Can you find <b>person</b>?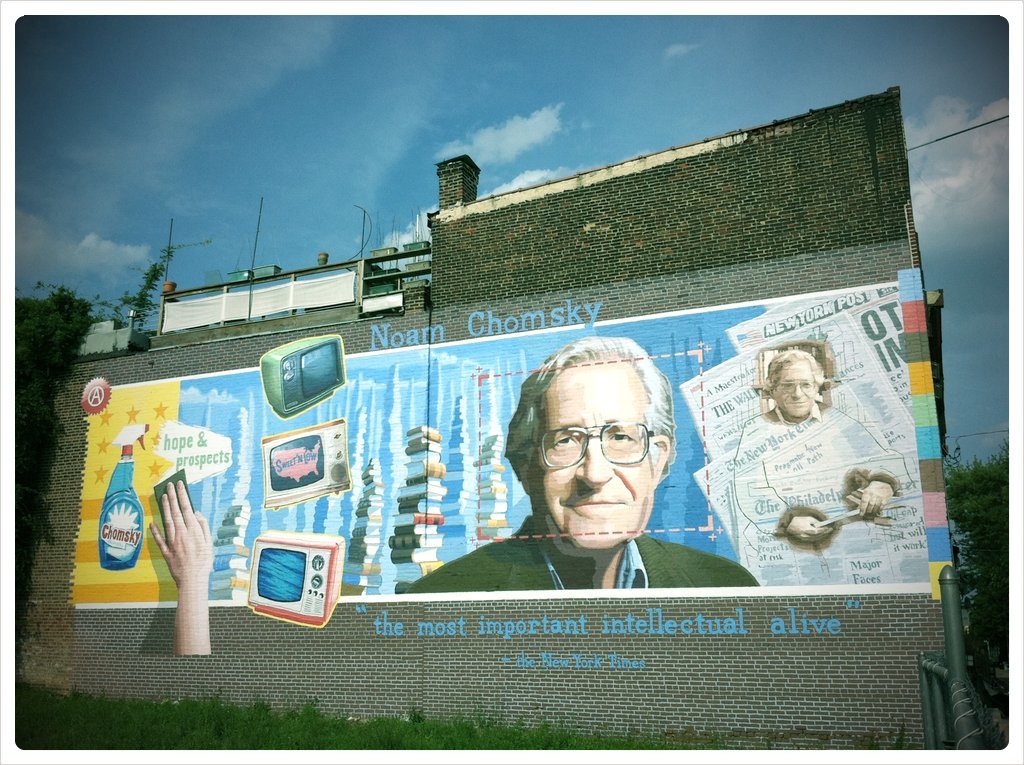
Yes, bounding box: [left=399, top=337, right=760, bottom=592].
